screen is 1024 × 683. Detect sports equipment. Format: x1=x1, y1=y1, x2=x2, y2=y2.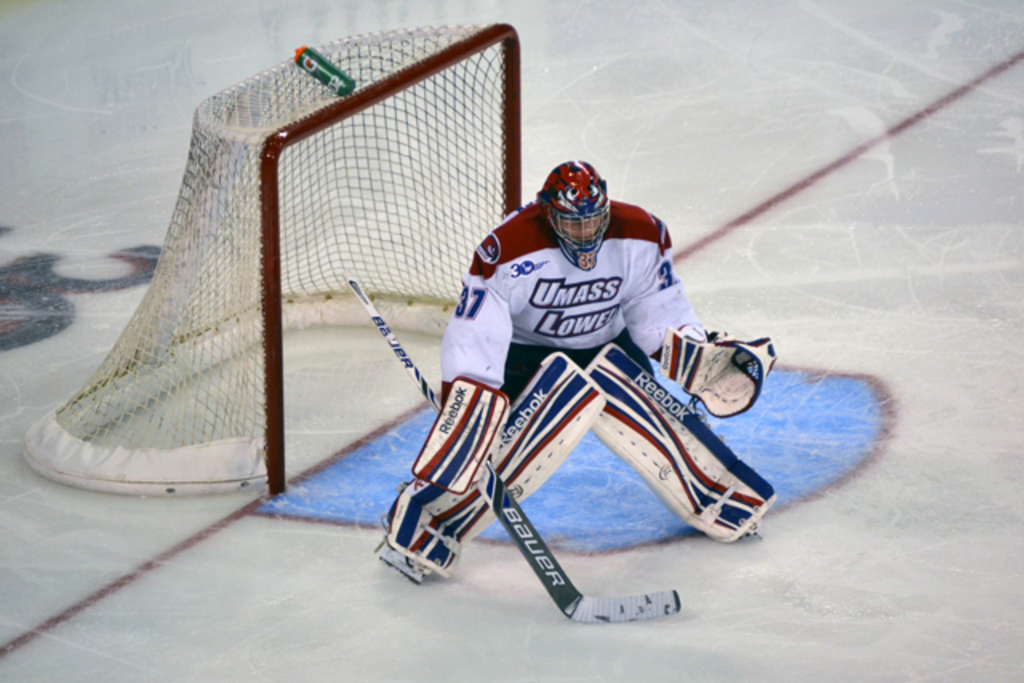
x1=382, y1=355, x2=603, y2=584.
